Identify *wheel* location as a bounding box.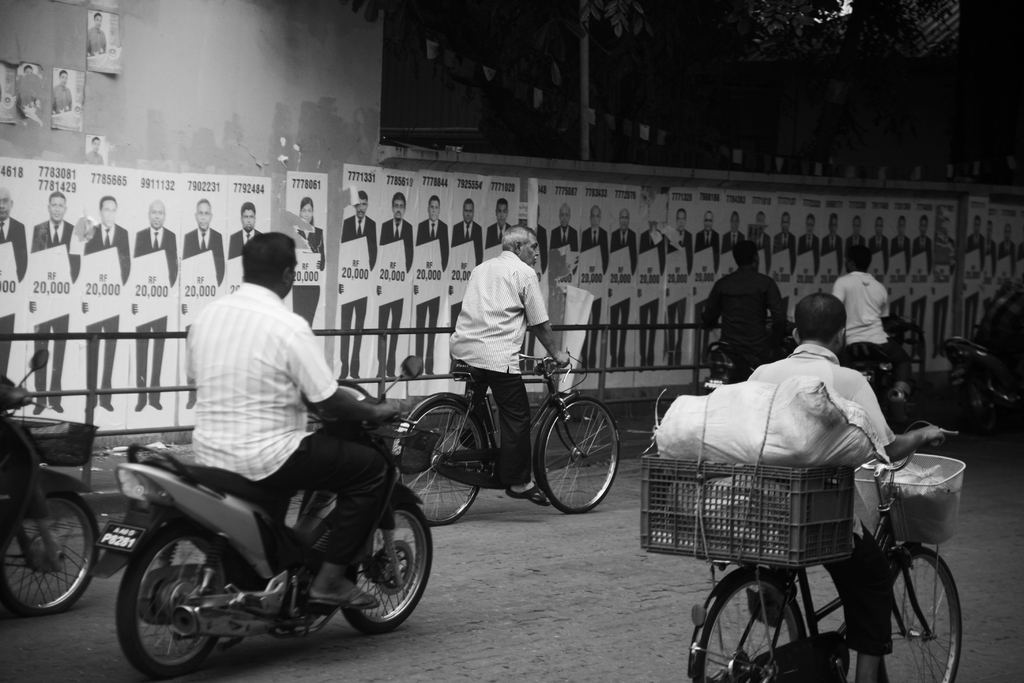
<bbox>956, 379, 984, 435</bbox>.
